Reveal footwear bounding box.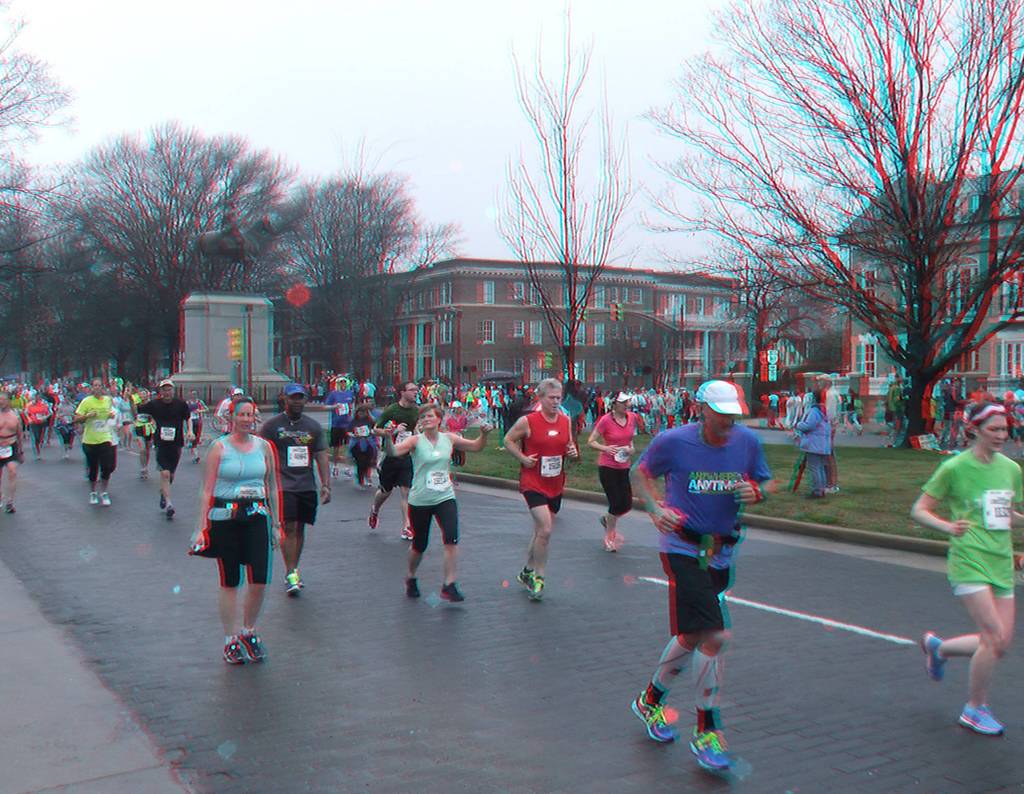
Revealed: (822,480,843,492).
